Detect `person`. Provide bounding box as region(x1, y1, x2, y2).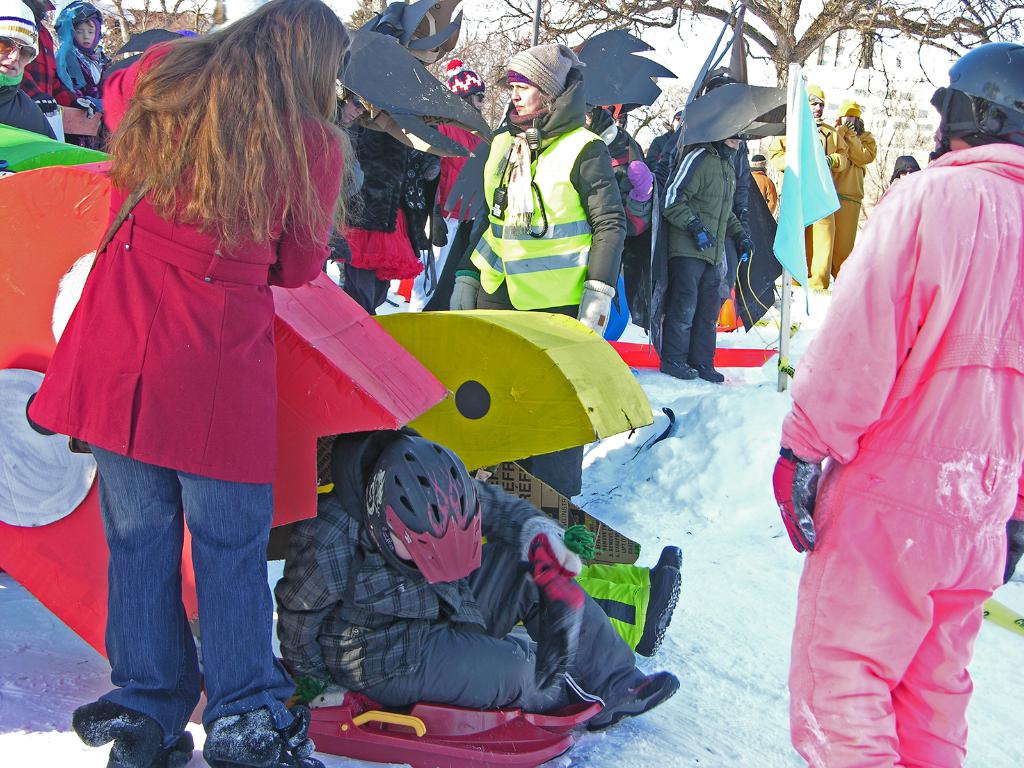
region(432, 56, 495, 291).
